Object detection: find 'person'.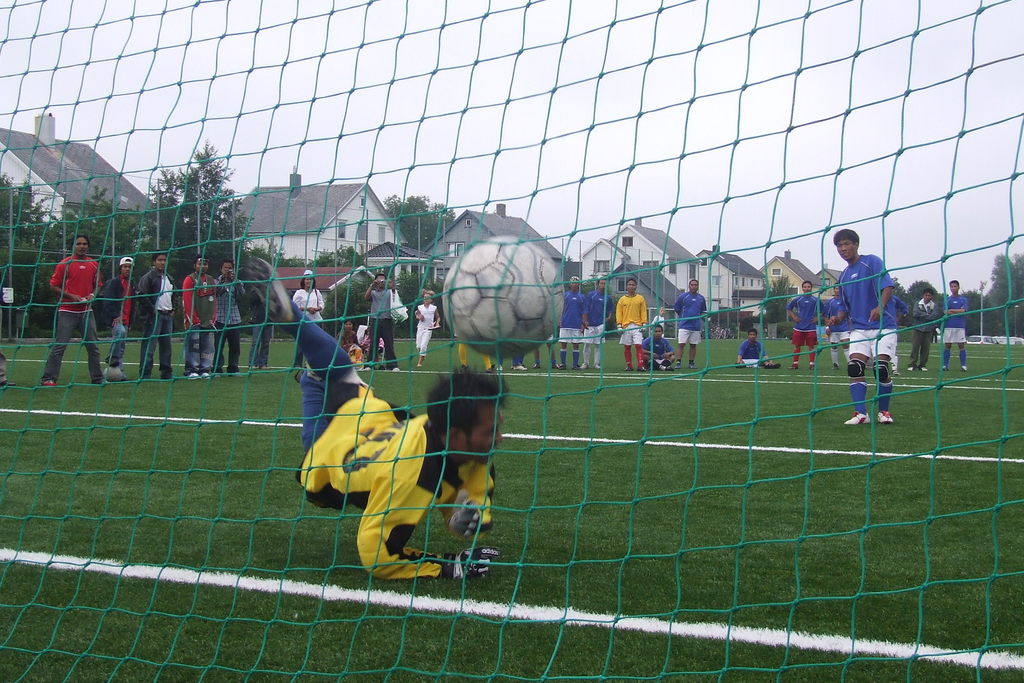
{"left": 102, "top": 256, "right": 135, "bottom": 386}.
